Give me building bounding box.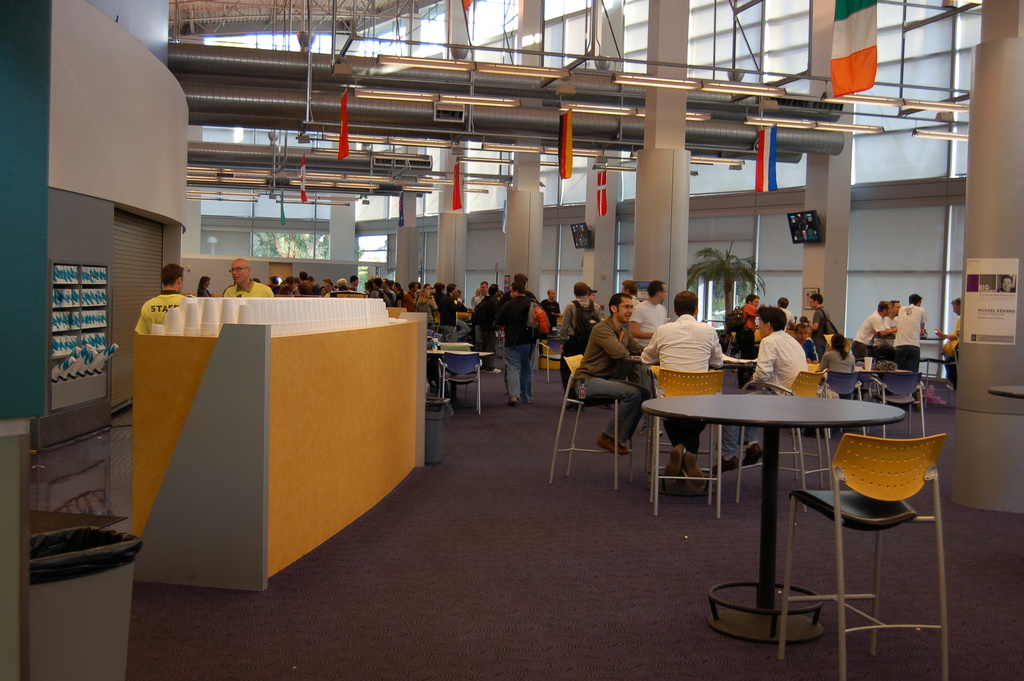
<bbox>0, 0, 1023, 680</bbox>.
